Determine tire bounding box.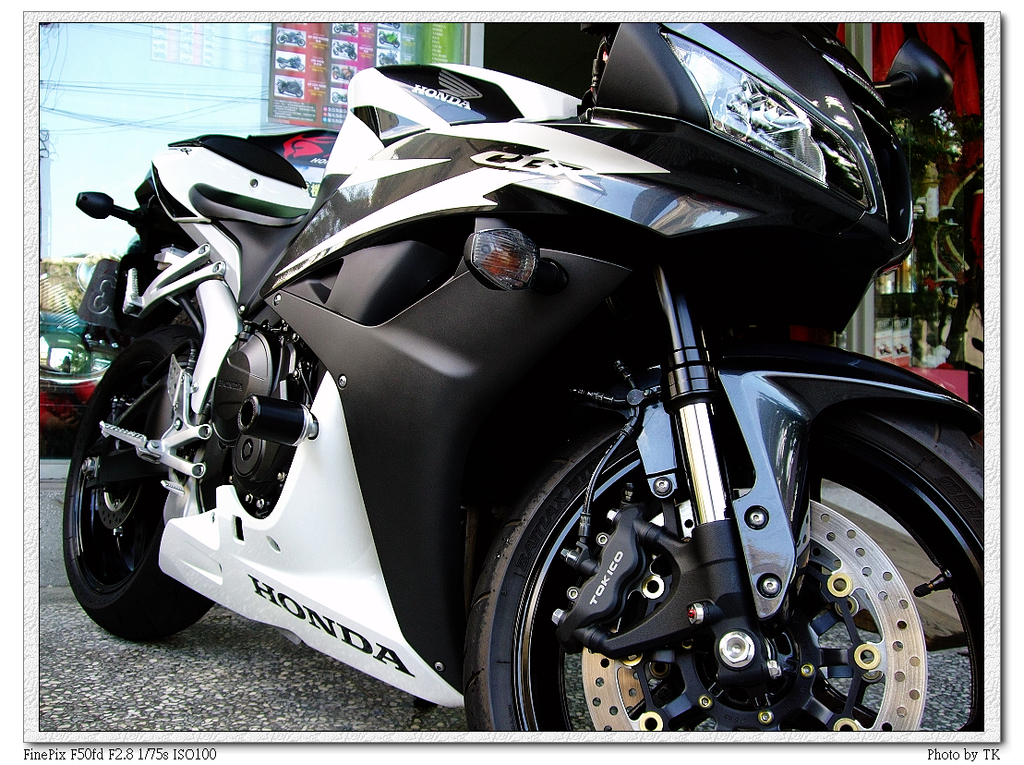
Determined: detection(463, 402, 983, 733).
